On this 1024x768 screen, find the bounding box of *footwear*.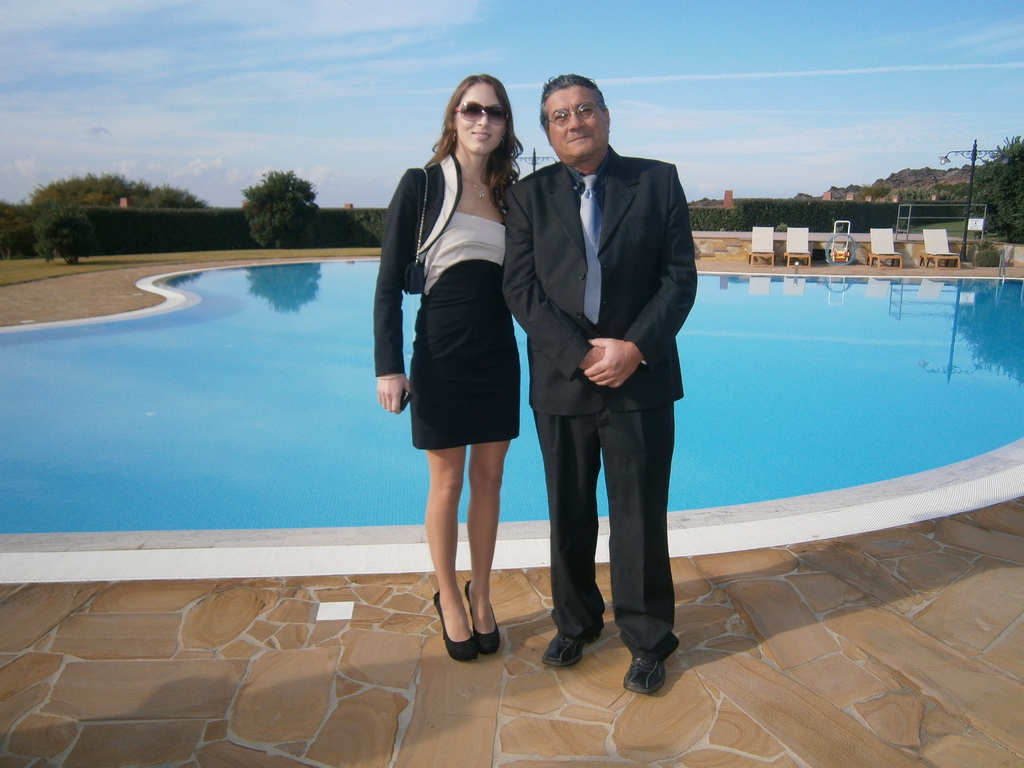
Bounding box: 461:572:509:653.
